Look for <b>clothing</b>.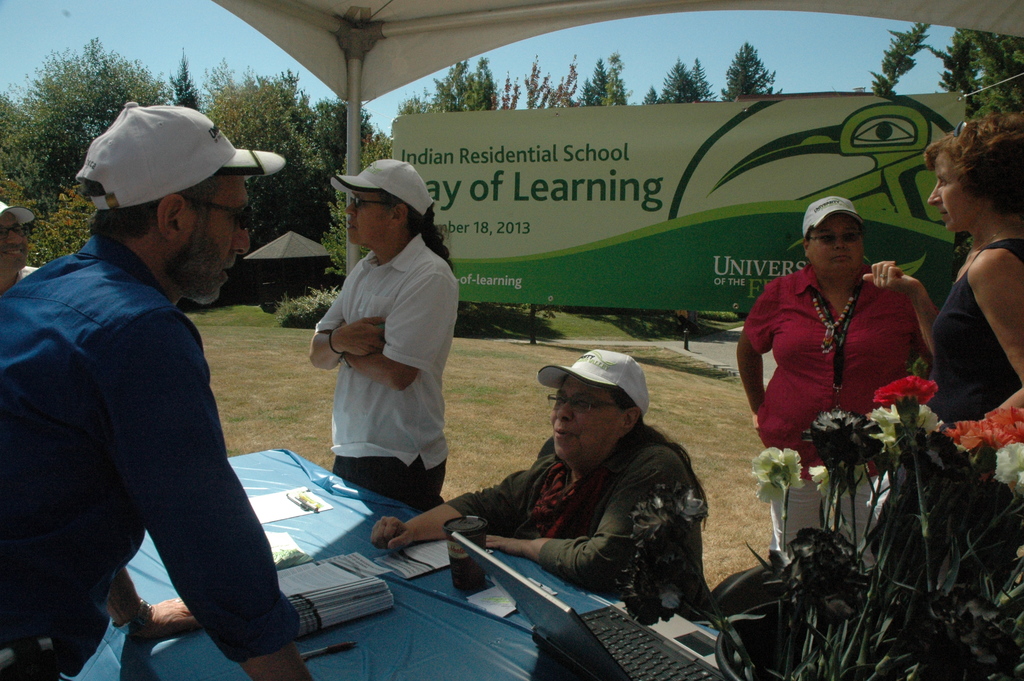
Found: {"left": 752, "top": 237, "right": 938, "bottom": 466}.
